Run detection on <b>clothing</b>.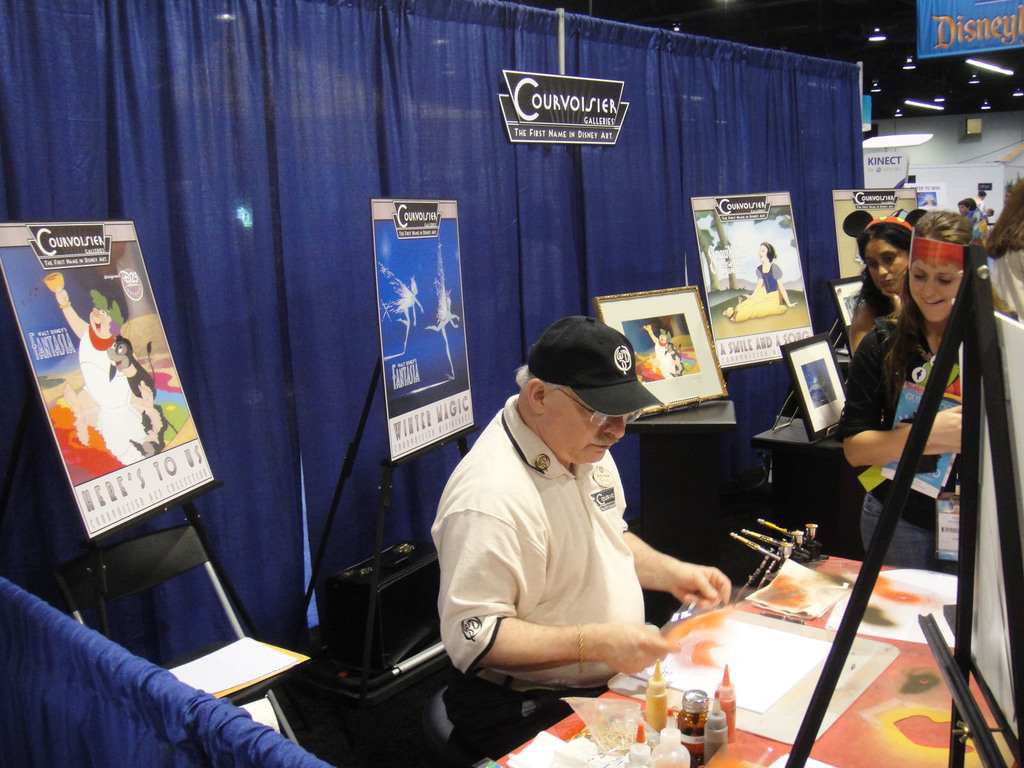
Result: BBox(77, 327, 148, 463).
